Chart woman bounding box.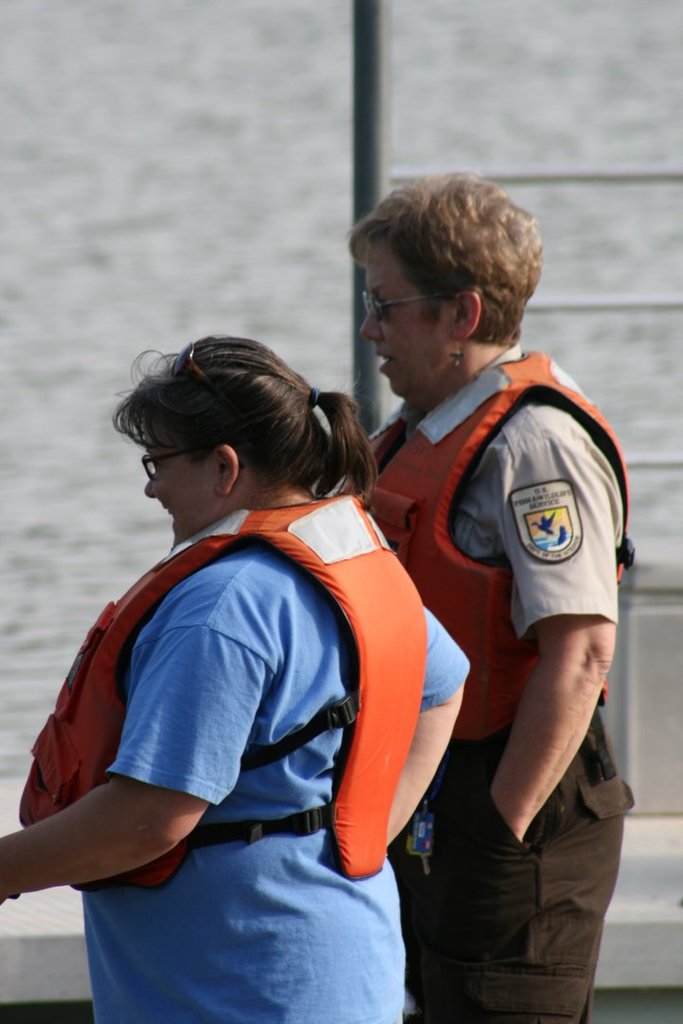
Charted: detection(330, 172, 637, 1023).
